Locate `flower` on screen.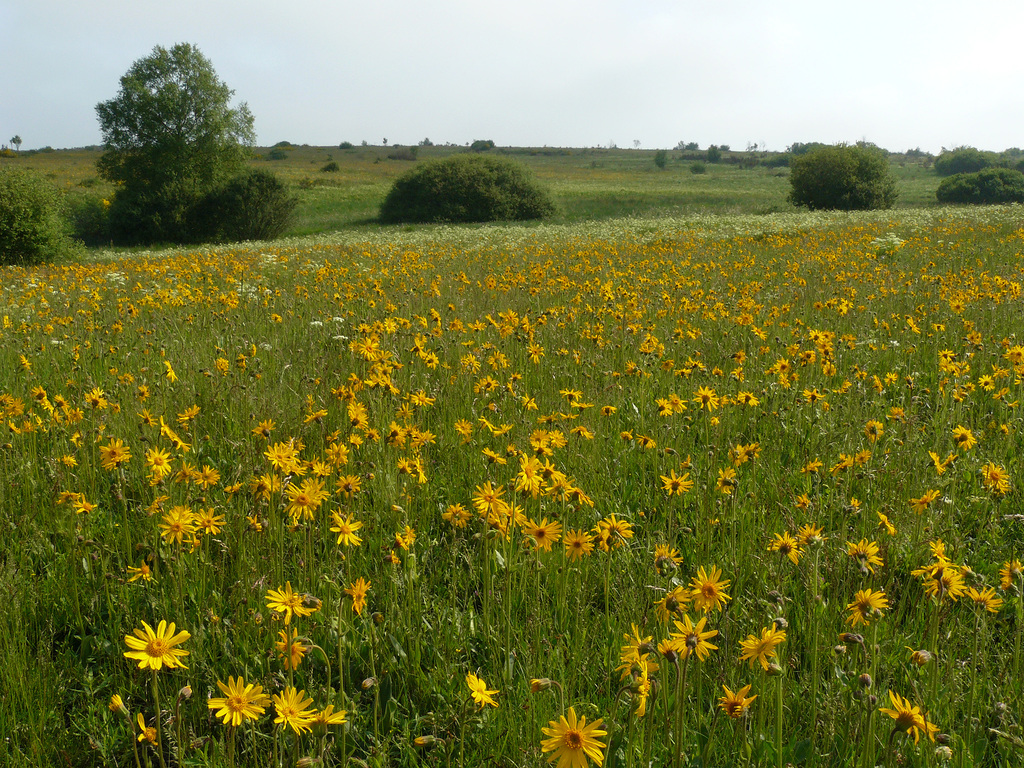
On screen at BBox(135, 712, 163, 752).
